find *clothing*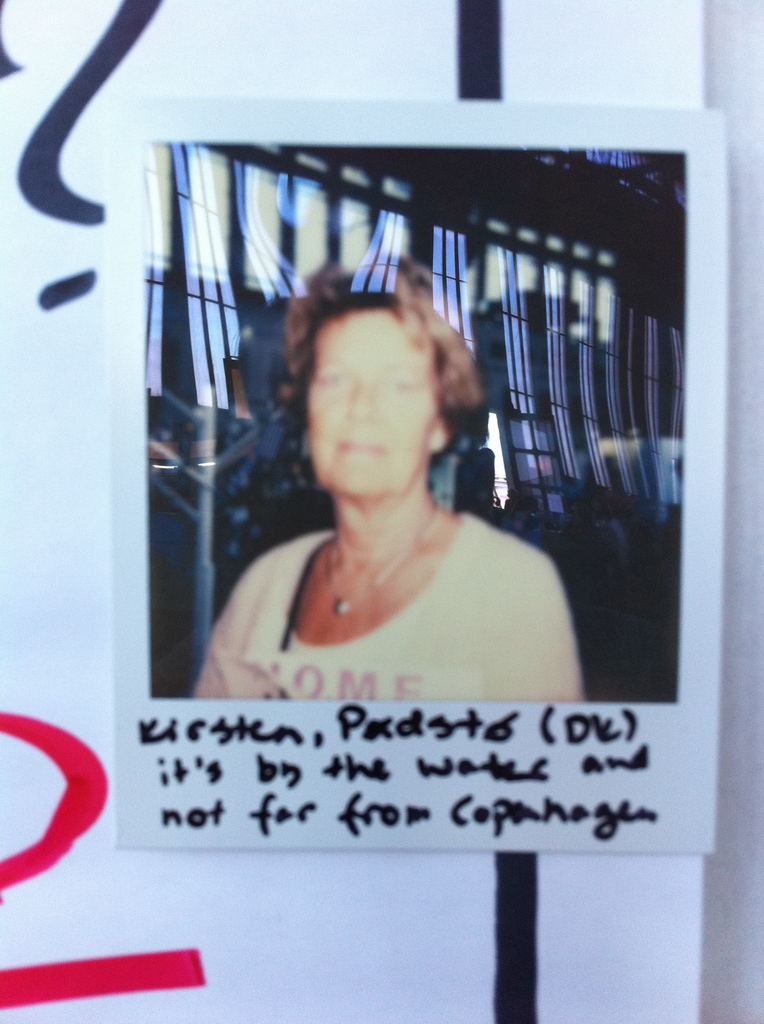
bbox=(176, 436, 600, 719)
